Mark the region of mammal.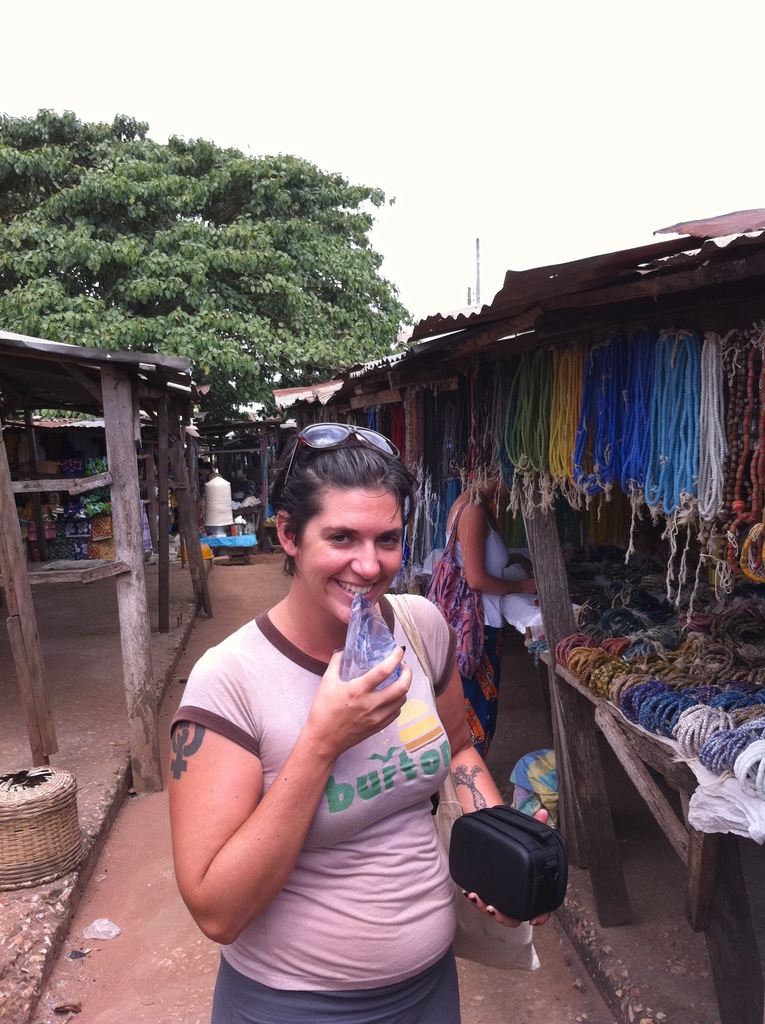
Region: pyautogui.locateOnScreen(439, 454, 547, 753).
